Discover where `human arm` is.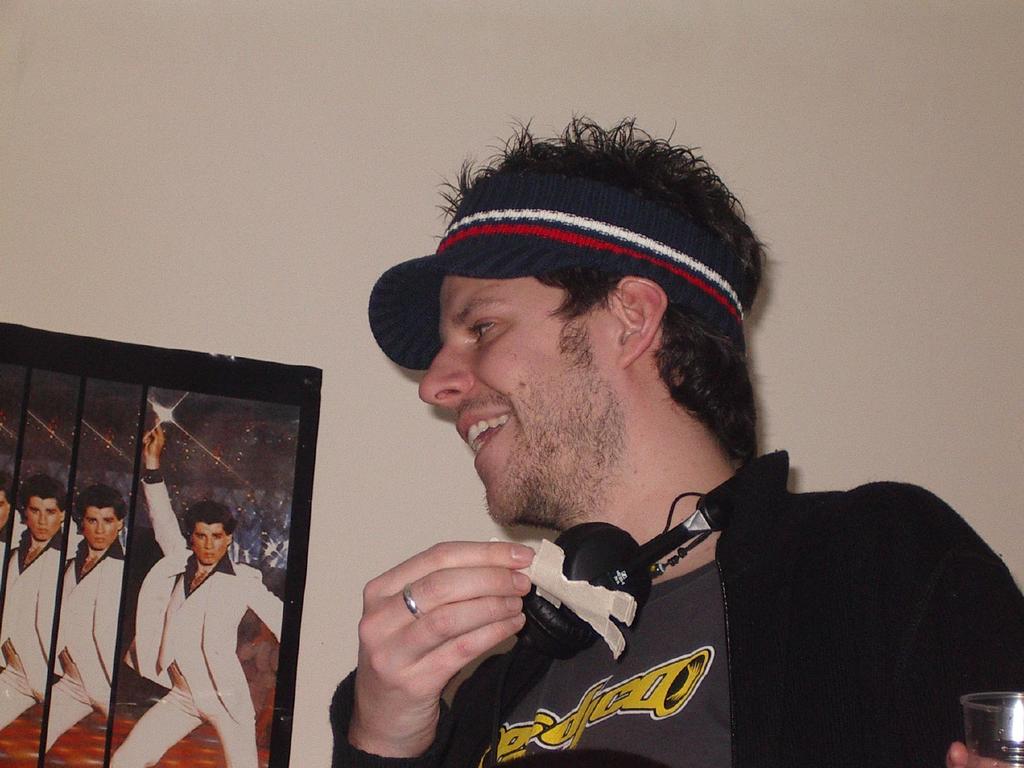
Discovered at <box>927,516,1023,767</box>.
